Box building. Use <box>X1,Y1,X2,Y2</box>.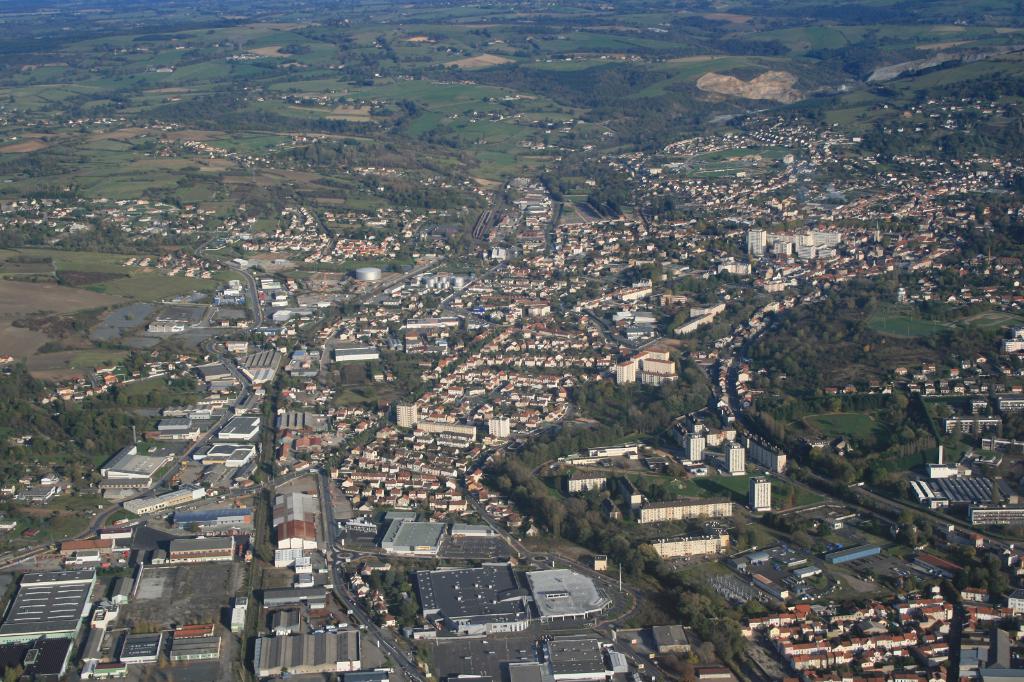
<box>738,431,786,474</box>.
